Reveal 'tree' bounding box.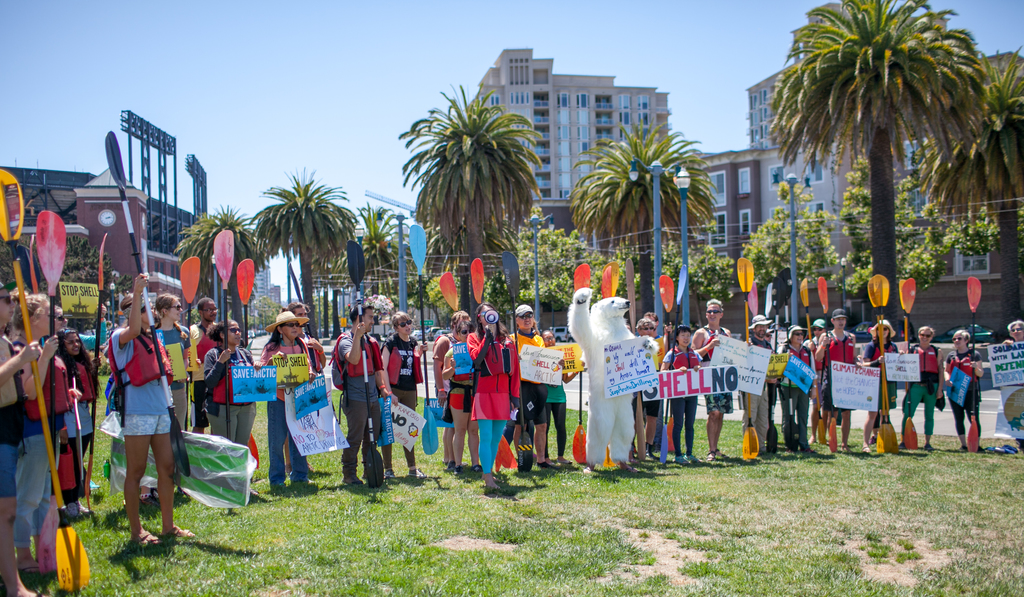
Revealed: {"left": 400, "top": 77, "right": 545, "bottom": 330}.
